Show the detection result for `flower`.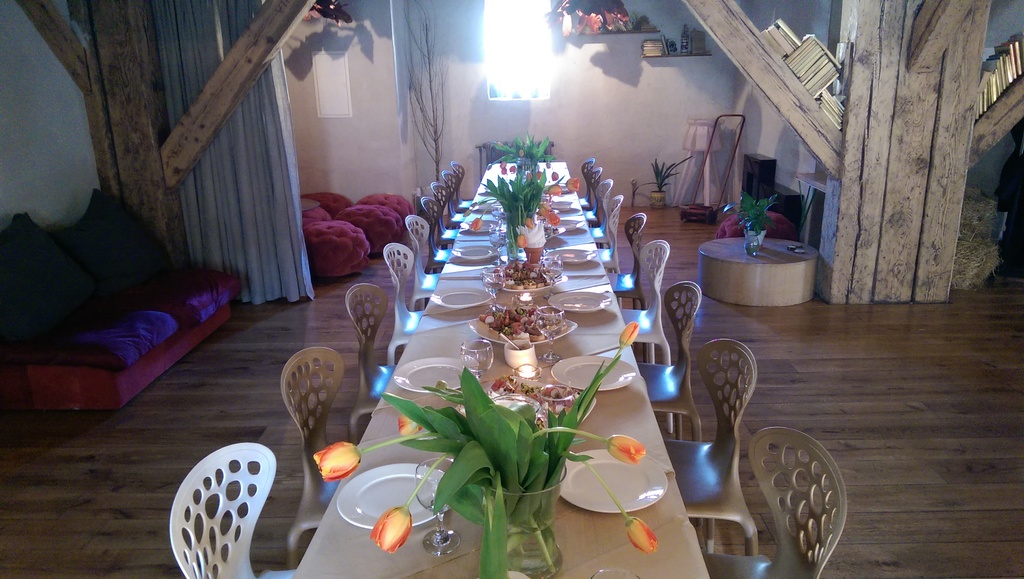
<box>630,519,656,548</box>.
